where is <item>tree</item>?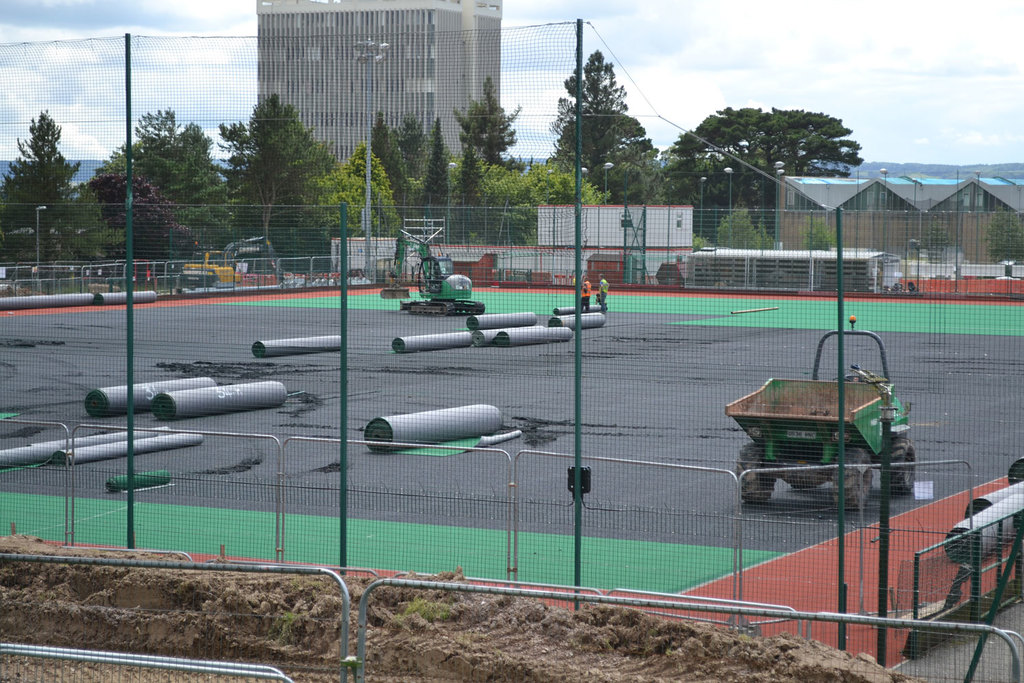
{"x1": 102, "y1": 92, "x2": 241, "y2": 255}.
